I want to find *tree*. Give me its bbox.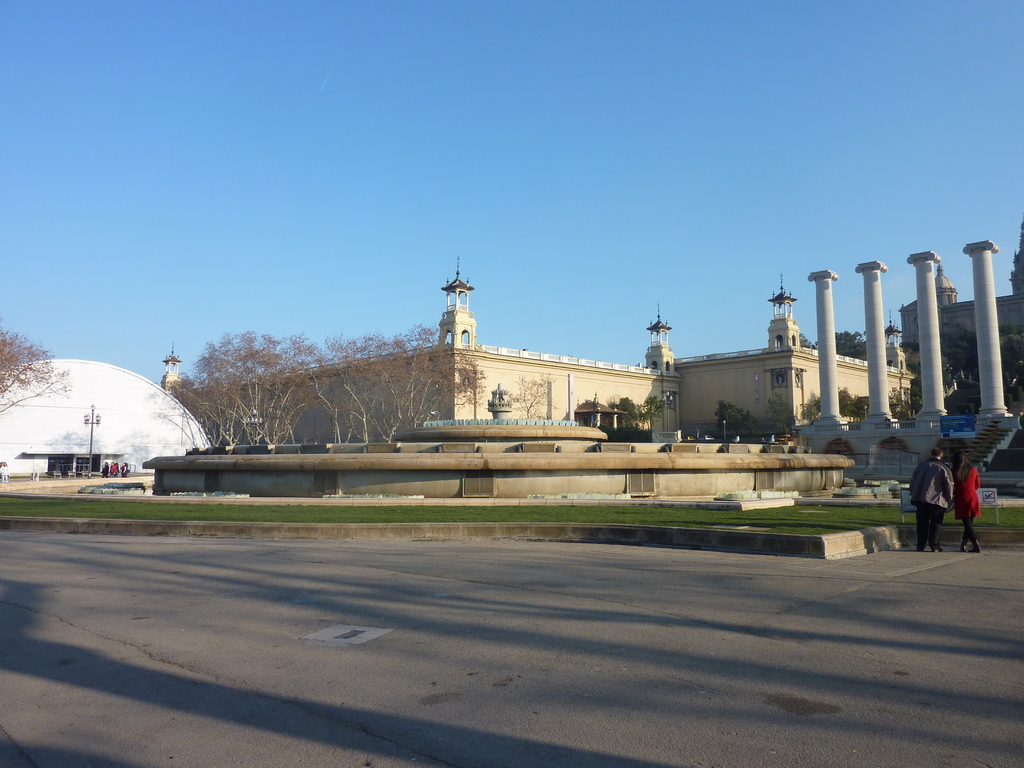
l=836, t=332, r=873, b=360.
